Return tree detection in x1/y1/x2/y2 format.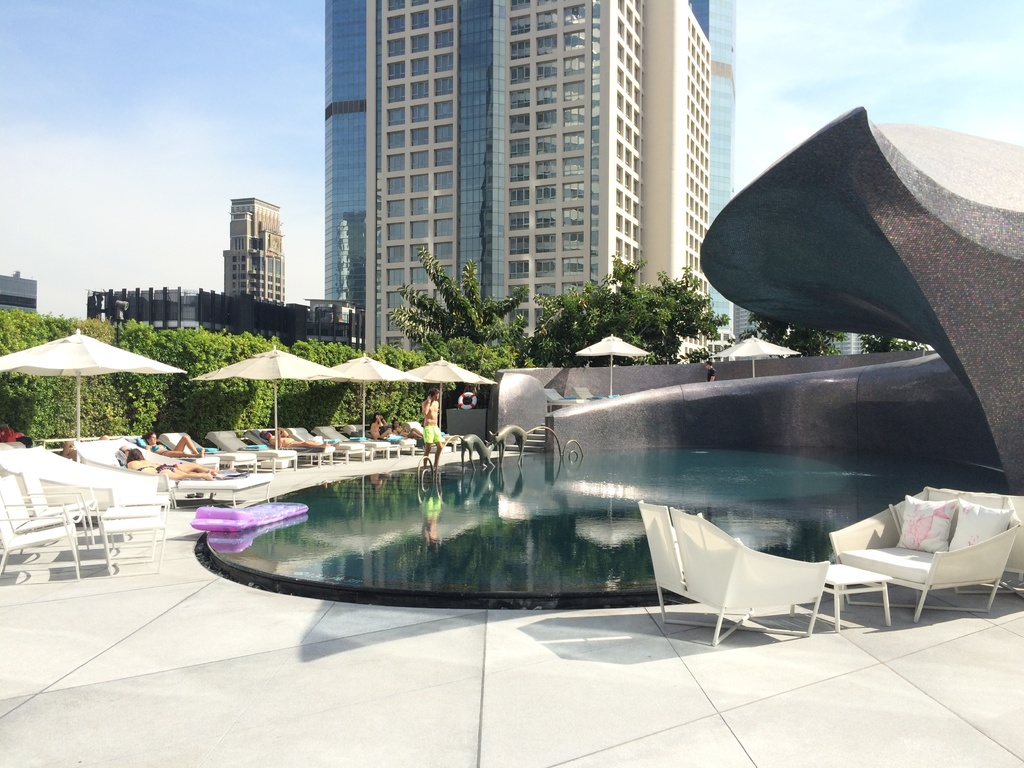
860/332/925/360.
